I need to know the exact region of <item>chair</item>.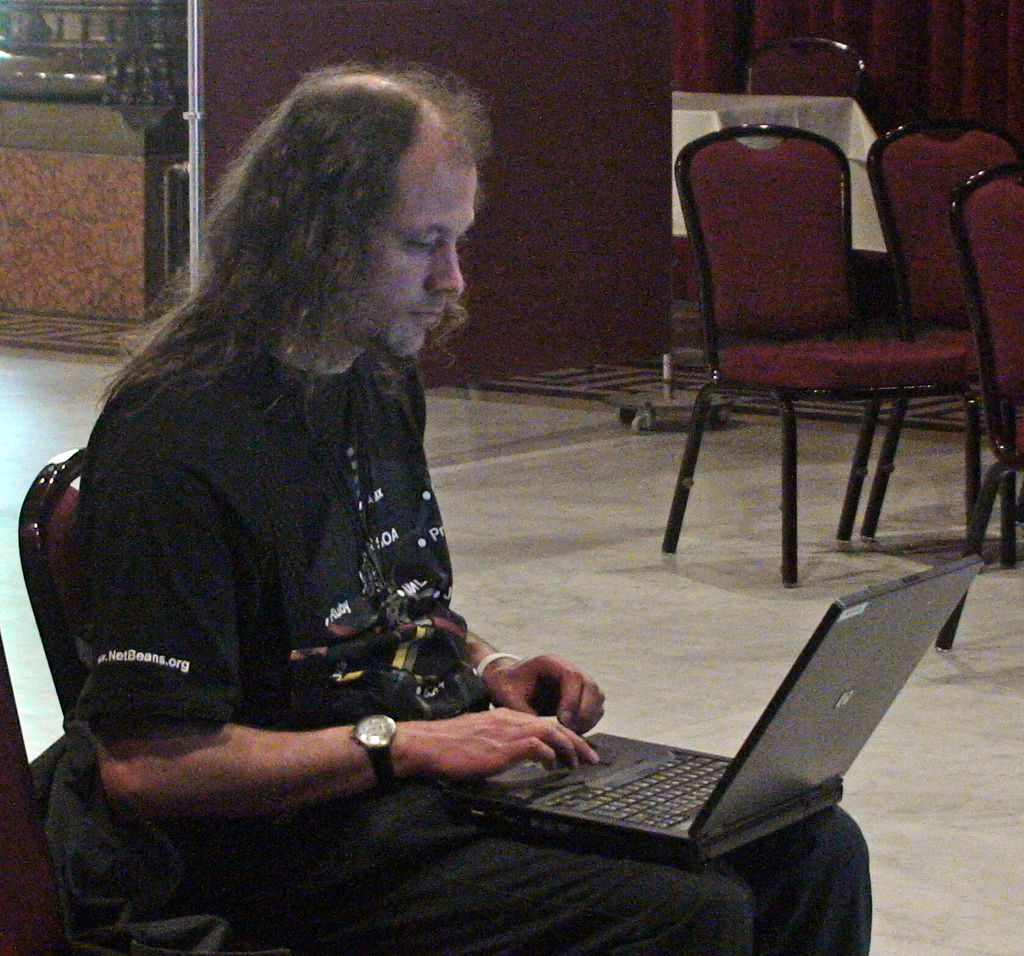
Region: [858, 117, 1023, 543].
